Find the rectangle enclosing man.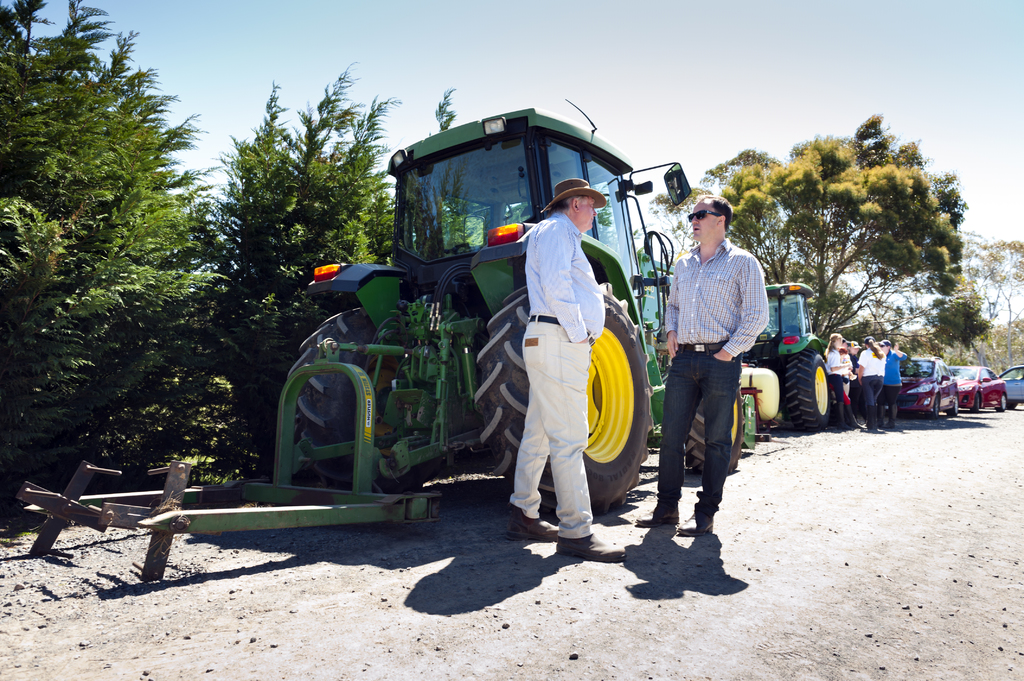
left=883, top=337, right=907, bottom=429.
